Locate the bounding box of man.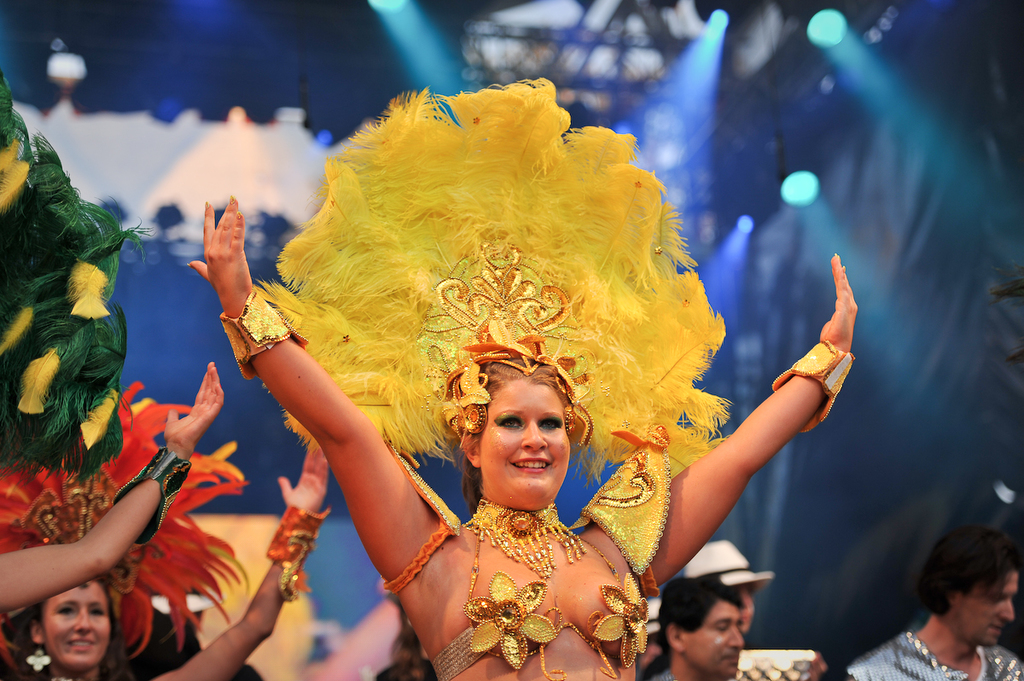
Bounding box: box(637, 540, 775, 680).
